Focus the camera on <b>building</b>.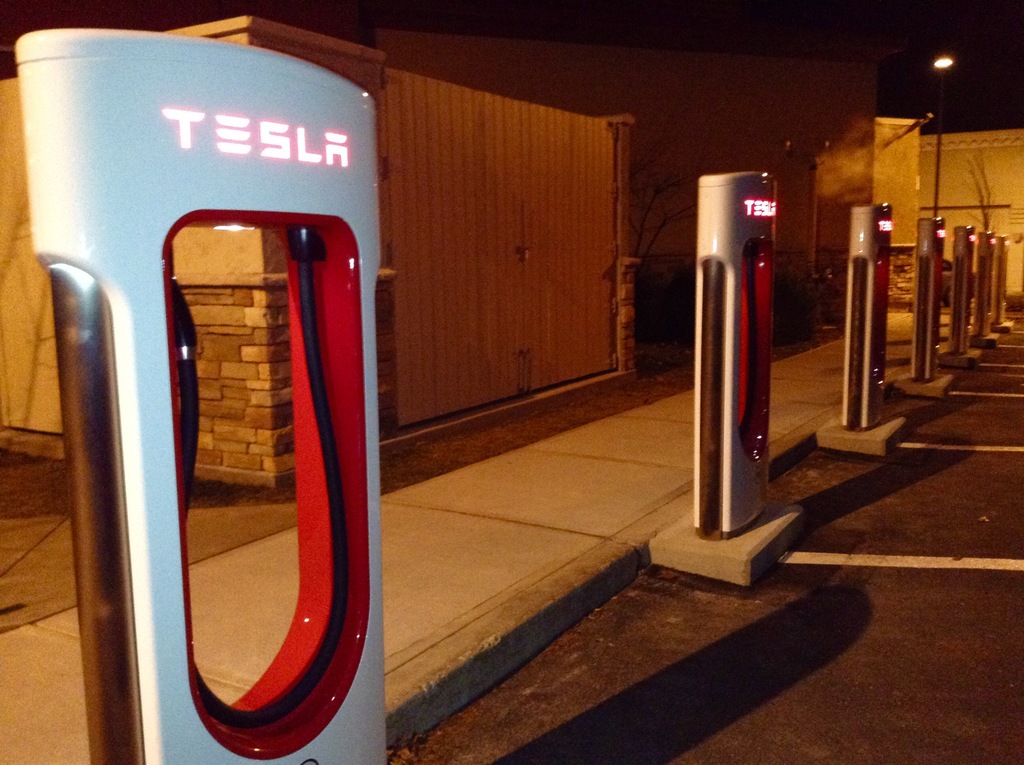
Focus region: bbox=[0, 15, 634, 485].
